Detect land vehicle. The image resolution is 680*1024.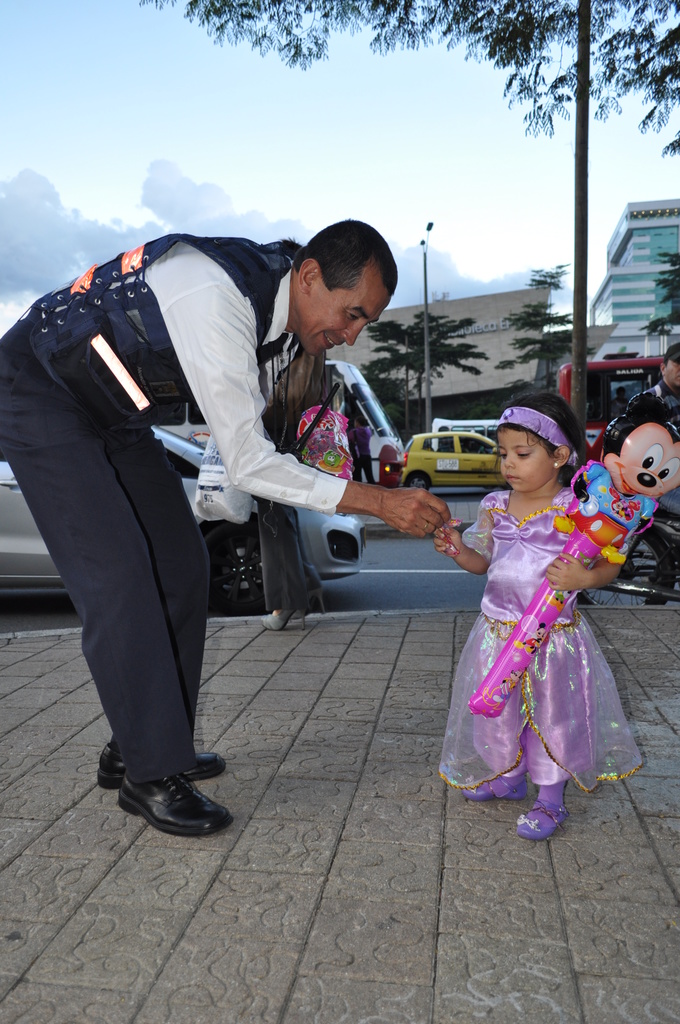
locate(560, 351, 669, 463).
